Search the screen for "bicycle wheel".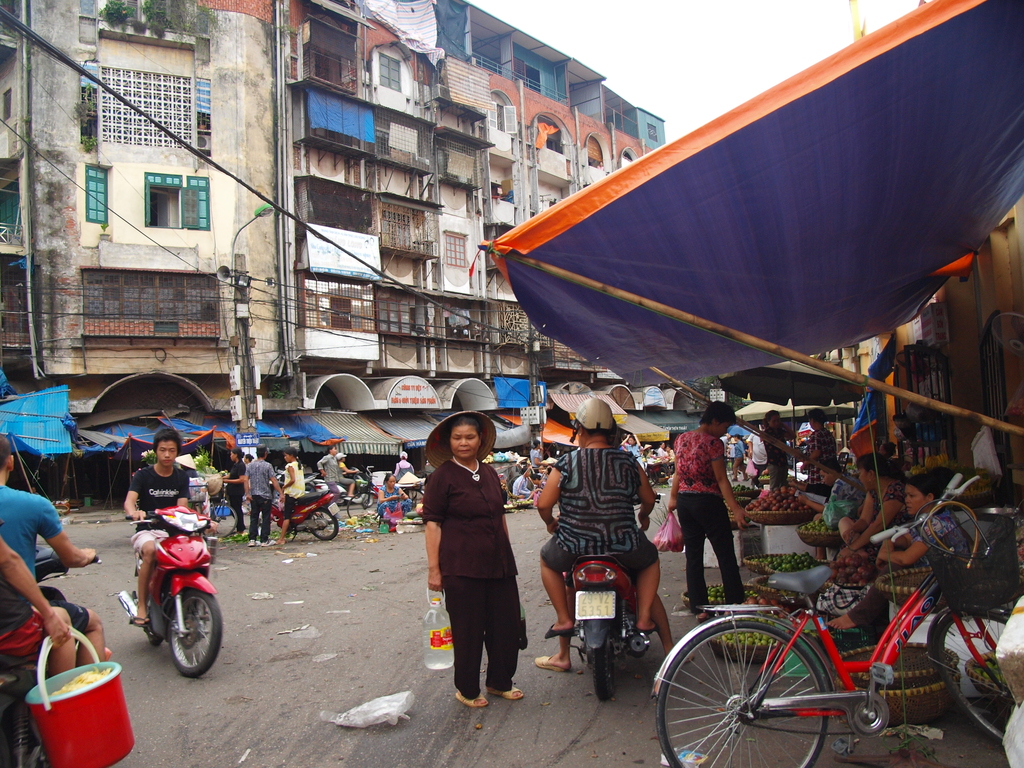
Found at left=214, top=504, right=234, bottom=545.
